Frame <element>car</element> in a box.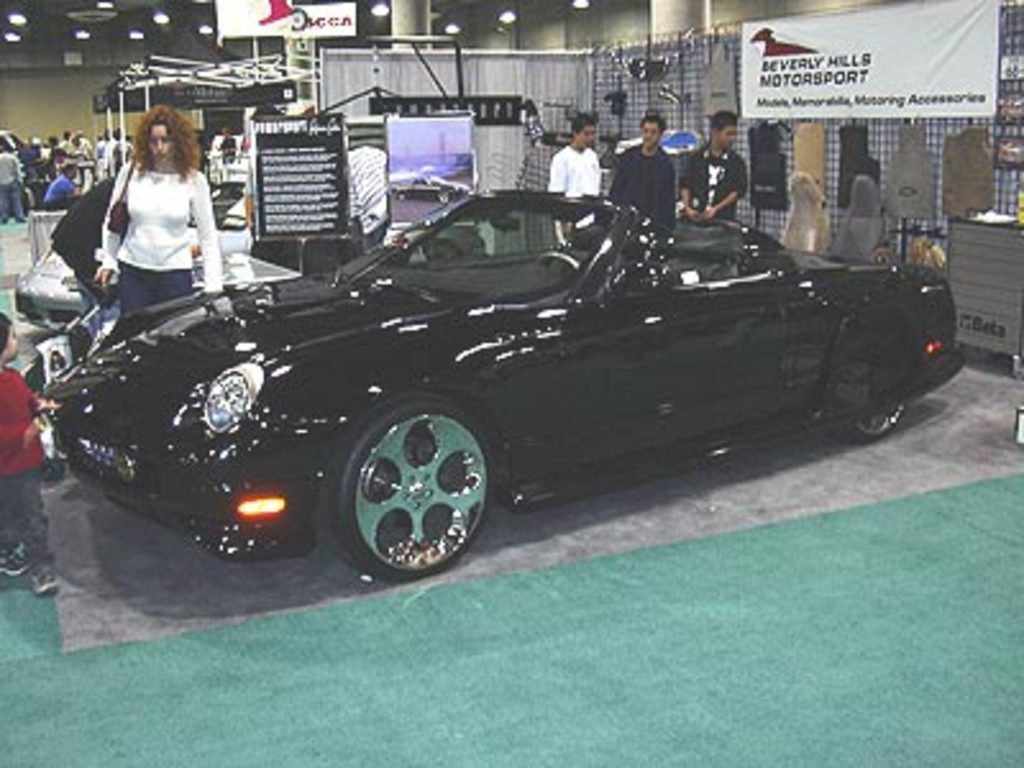
{"x1": 51, "y1": 187, "x2": 975, "y2": 579}.
